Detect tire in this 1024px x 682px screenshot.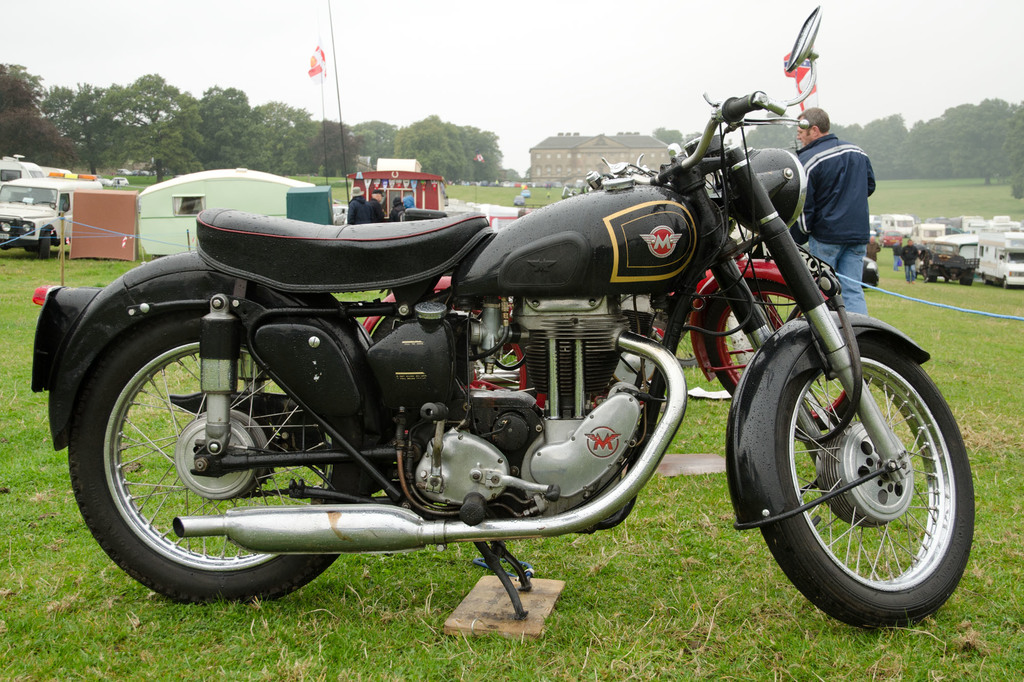
Detection: bbox(697, 263, 838, 416).
